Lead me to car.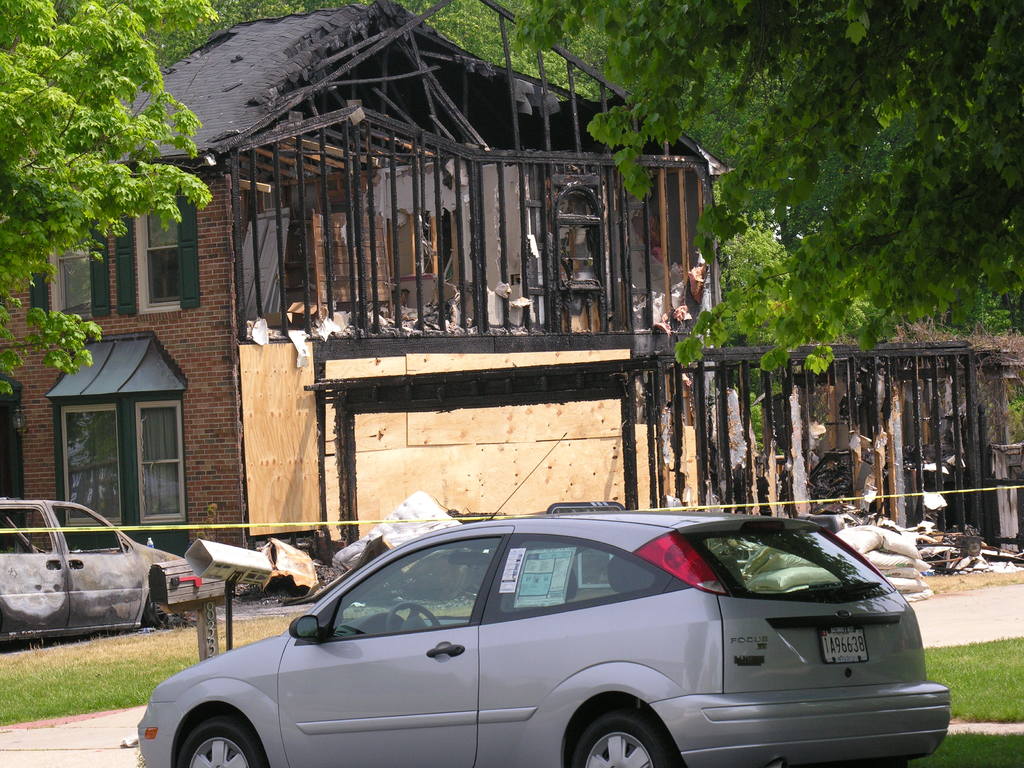
Lead to (x1=129, y1=509, x2=955, y2=767).
